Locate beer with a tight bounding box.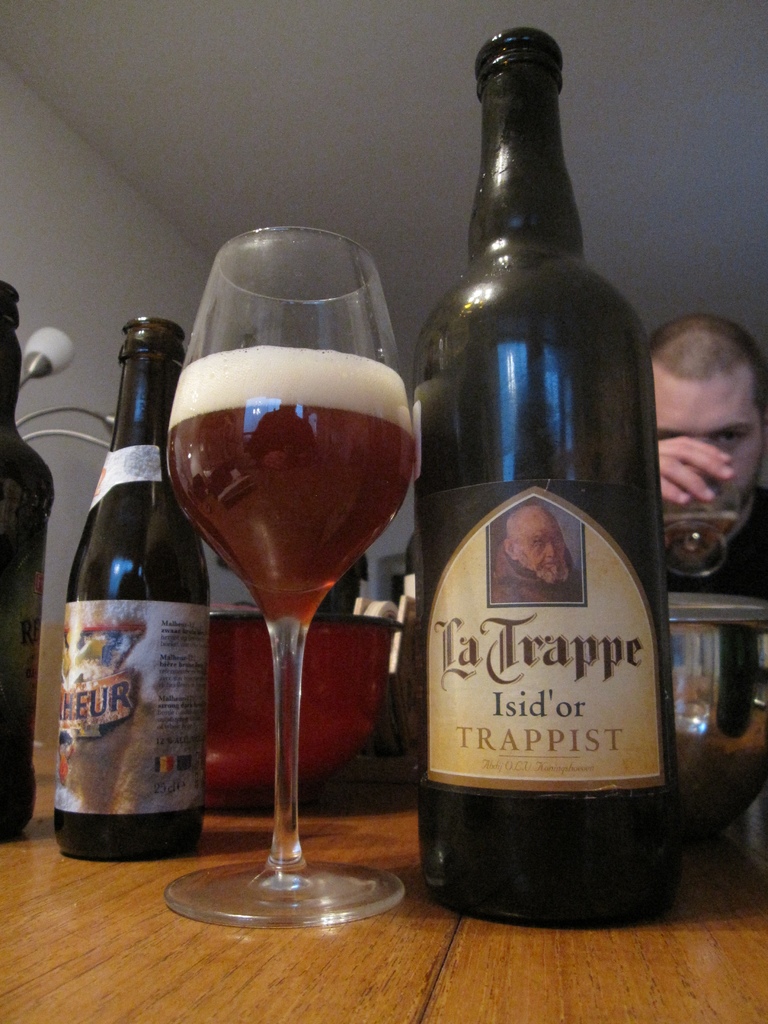
bbox(399, 15, 705, 953).
